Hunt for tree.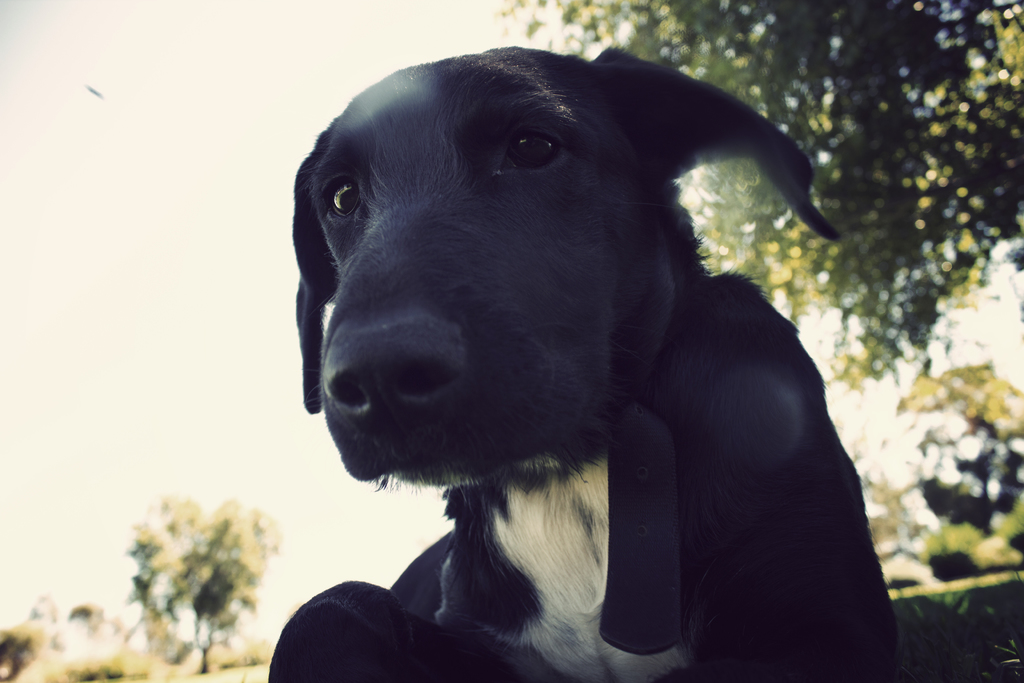
Hunted down at x1=491 y1=0 x2=1023 y2=682.
